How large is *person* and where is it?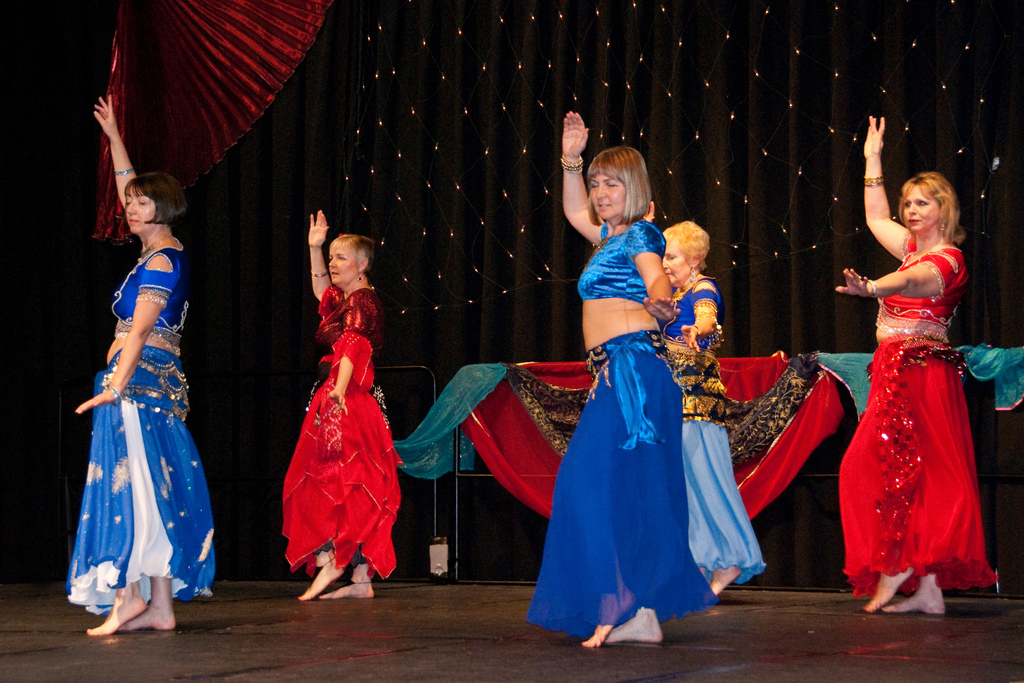
Bounding box: detection(71, 119, 211, 666).
